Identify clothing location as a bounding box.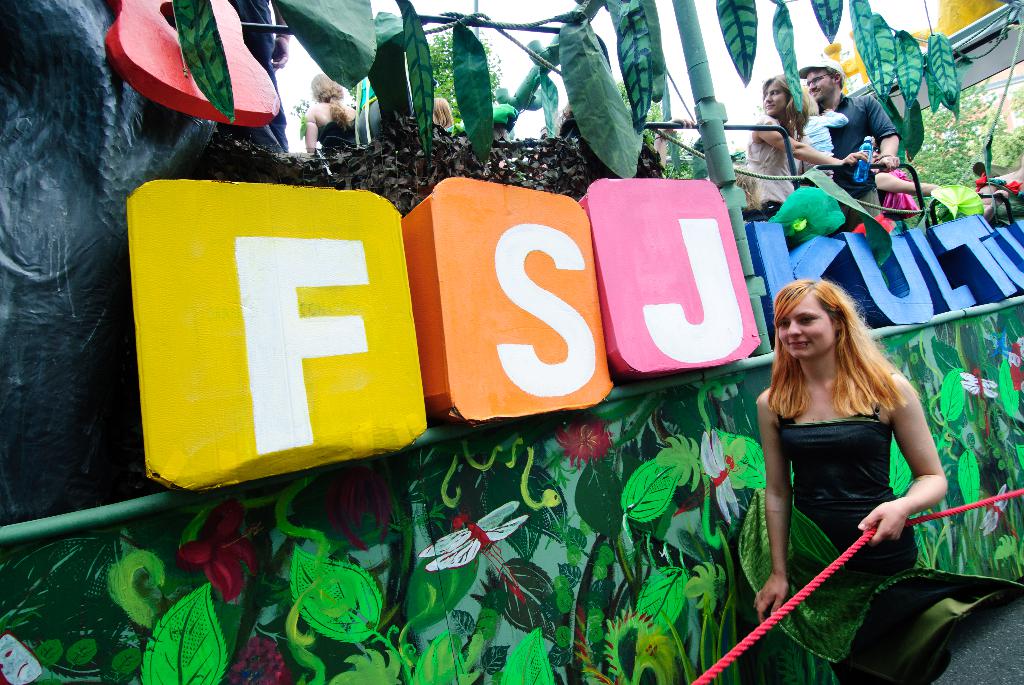
742/119/801/219.
